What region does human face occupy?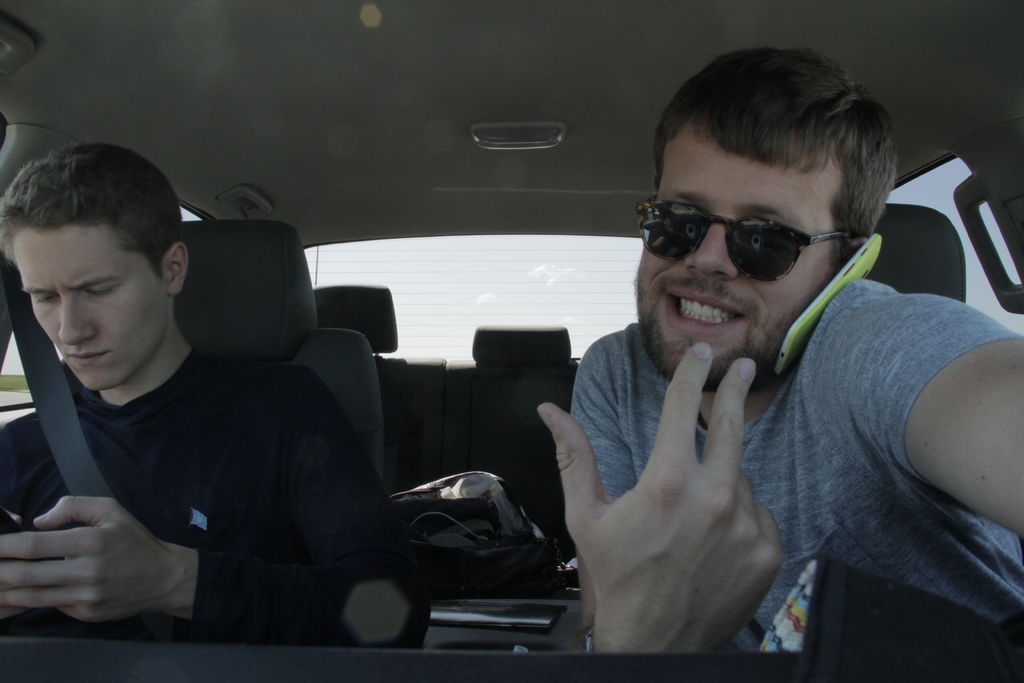
BBox(635, 115, 850, 386).
